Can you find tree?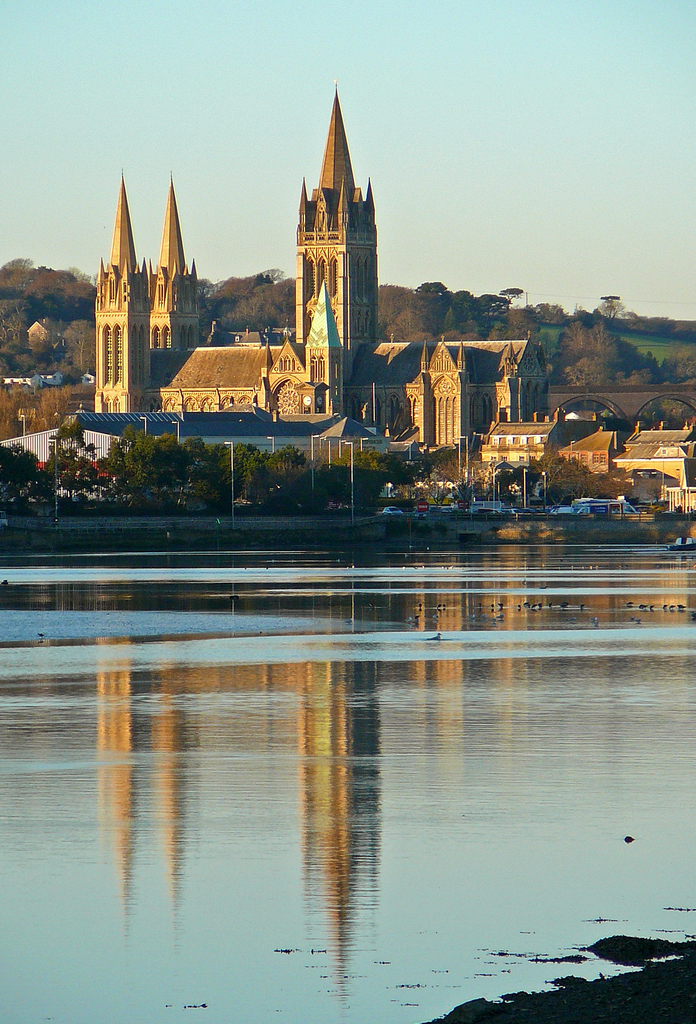
Yes, bounding box: l=0, t=258, r=32, b=292.
